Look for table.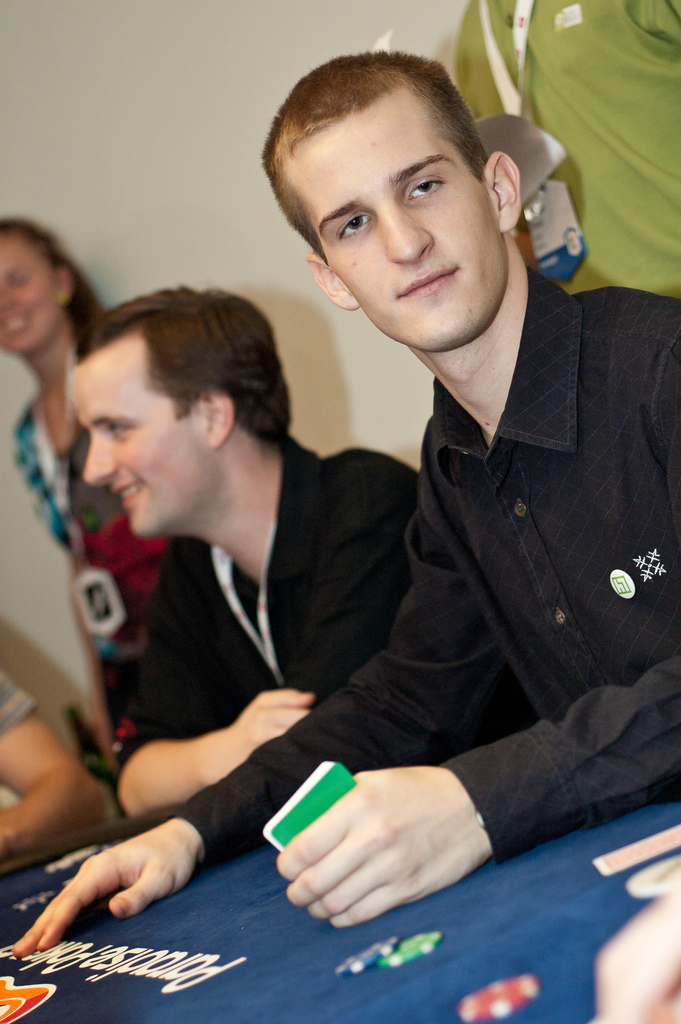
Found: detection(0, 746, 680, 1023).
